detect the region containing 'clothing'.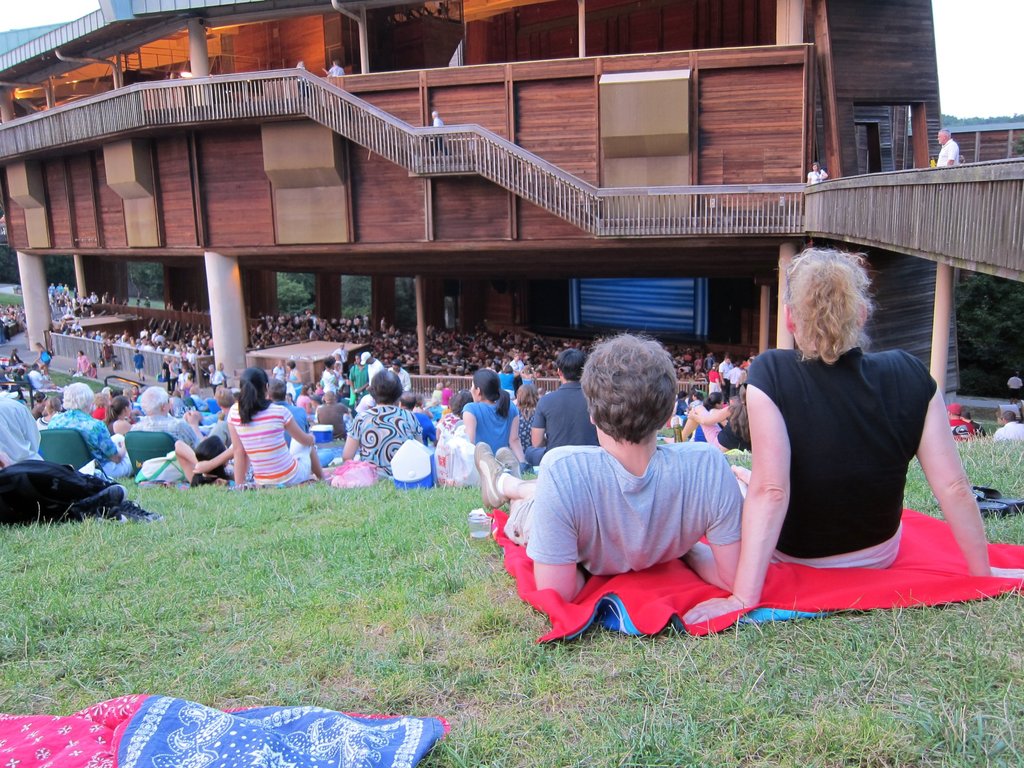
[445, 389, 508, 465].
